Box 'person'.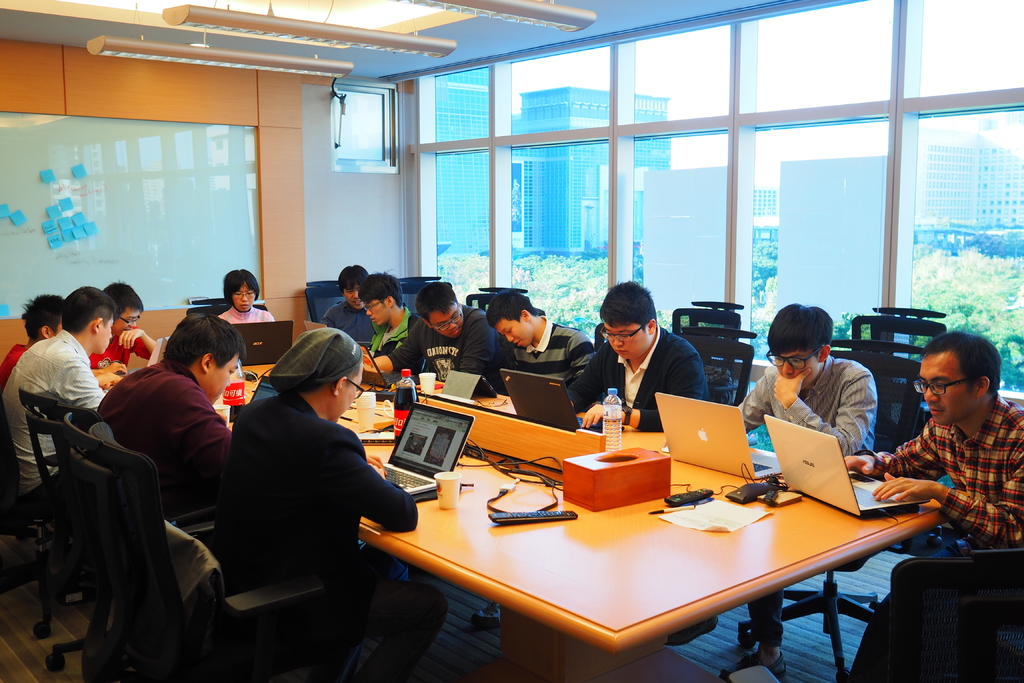
BBox(358, 270, 425, 352).
